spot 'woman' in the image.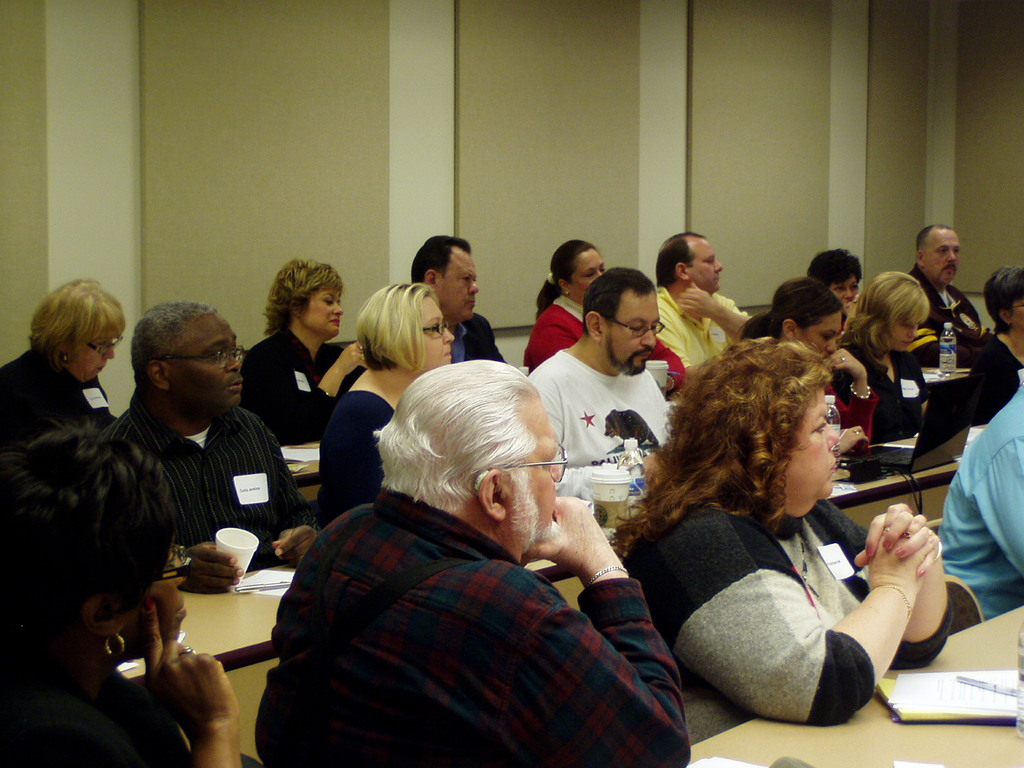
'woman' found at BBox(741, 285, 881, 448).
